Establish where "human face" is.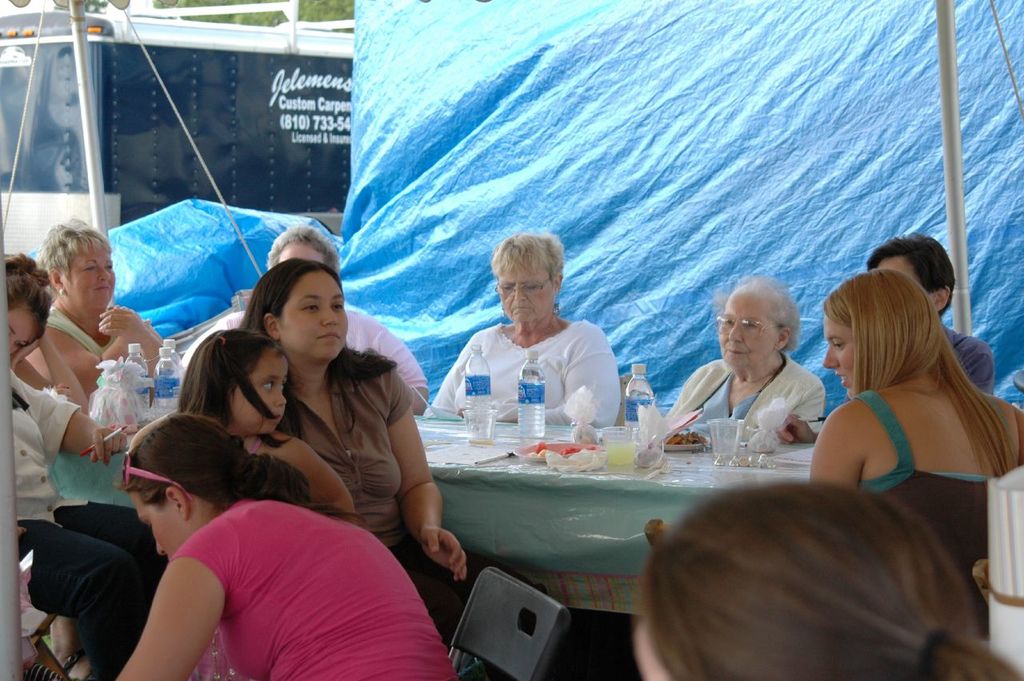
Established at (62,245,118,310).
